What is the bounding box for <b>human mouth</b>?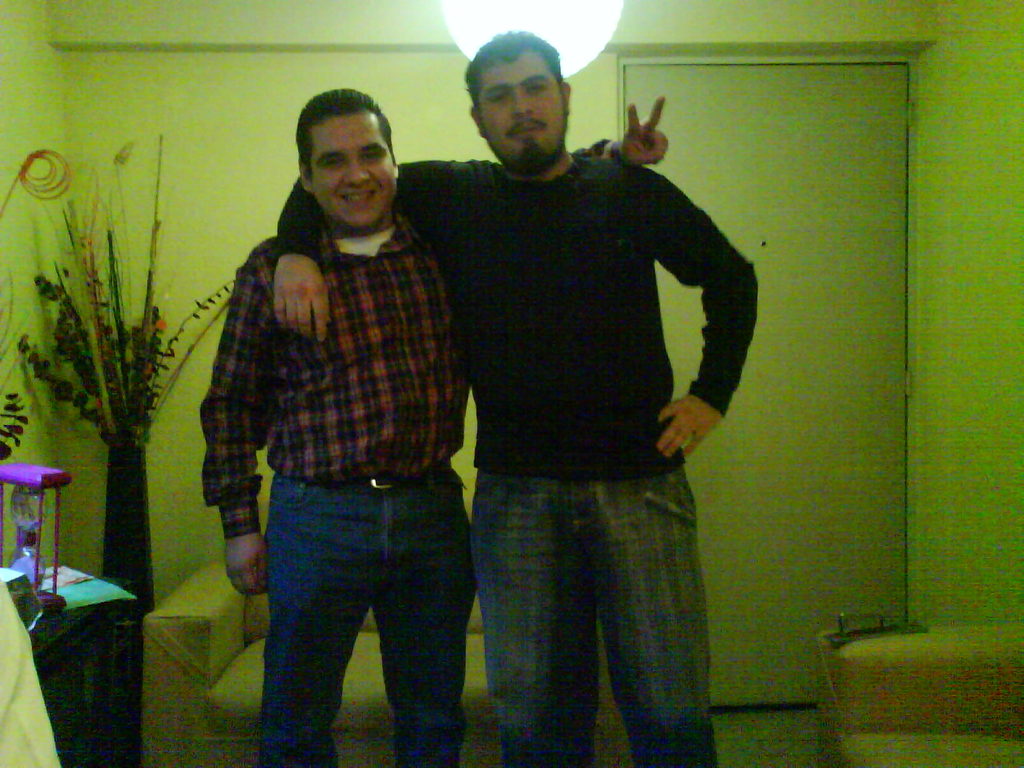
<region>508, 127, 546, 138</region>.
